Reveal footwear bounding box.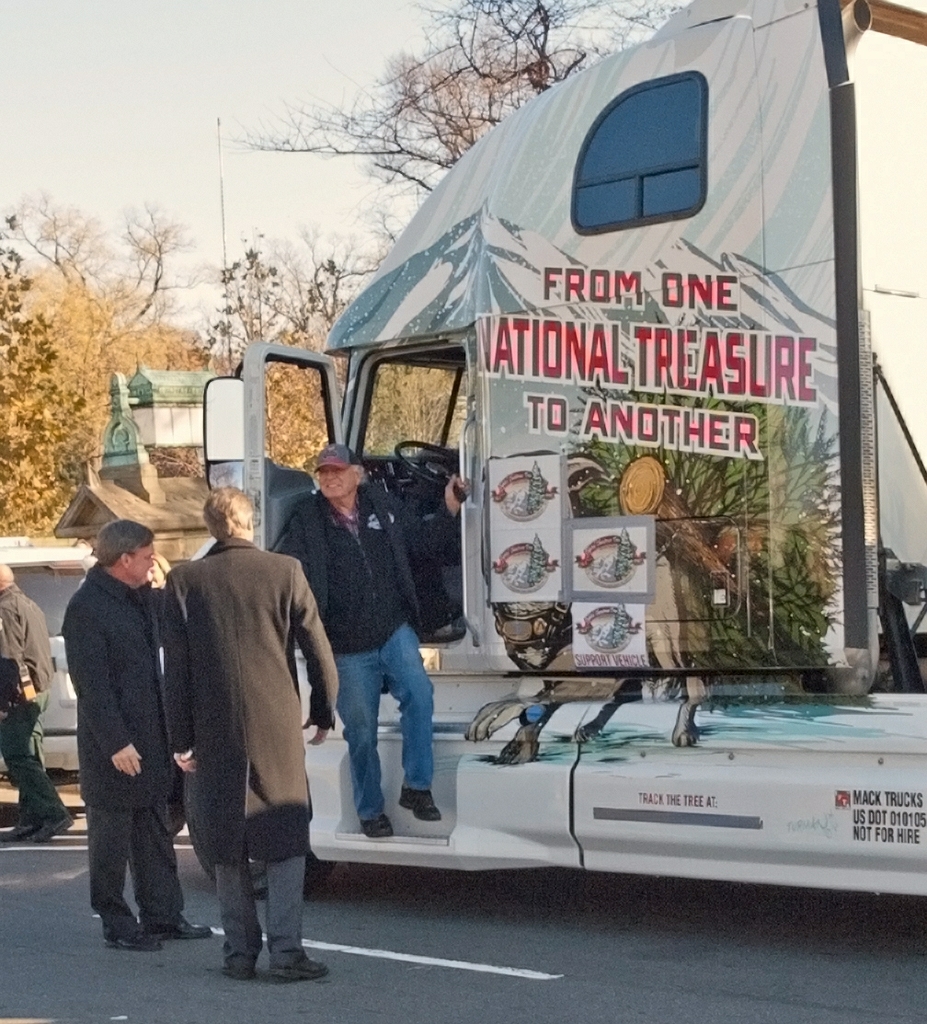
Revealed: 395/786/440/822.
